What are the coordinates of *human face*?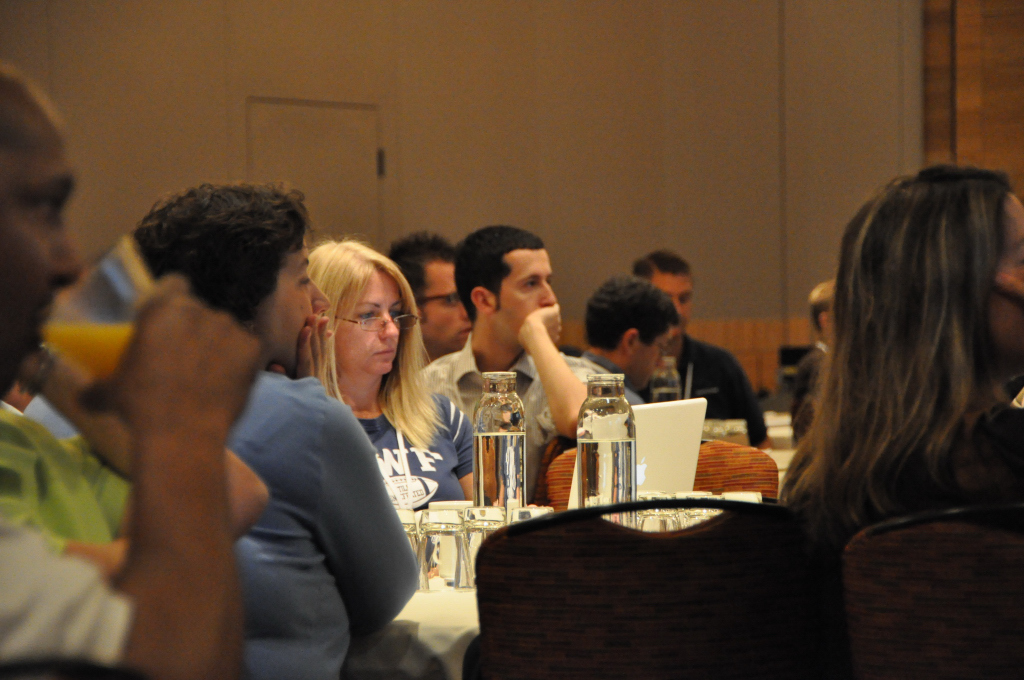
bbox=(265, 244, 328, 371).
